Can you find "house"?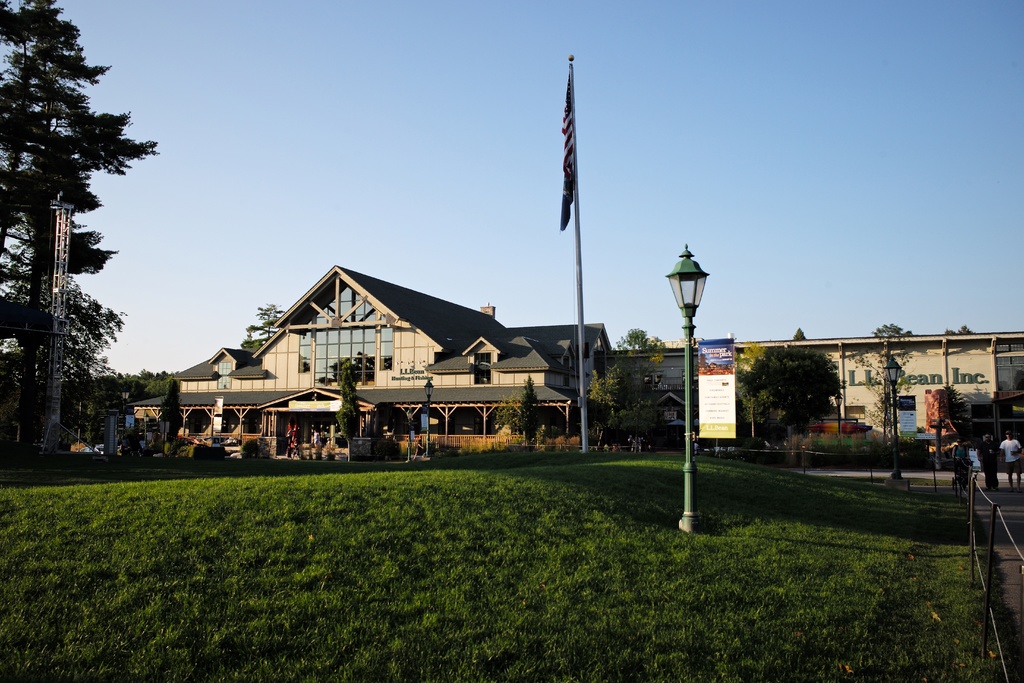
Yes, bounding box: 129,262,1023,458.
